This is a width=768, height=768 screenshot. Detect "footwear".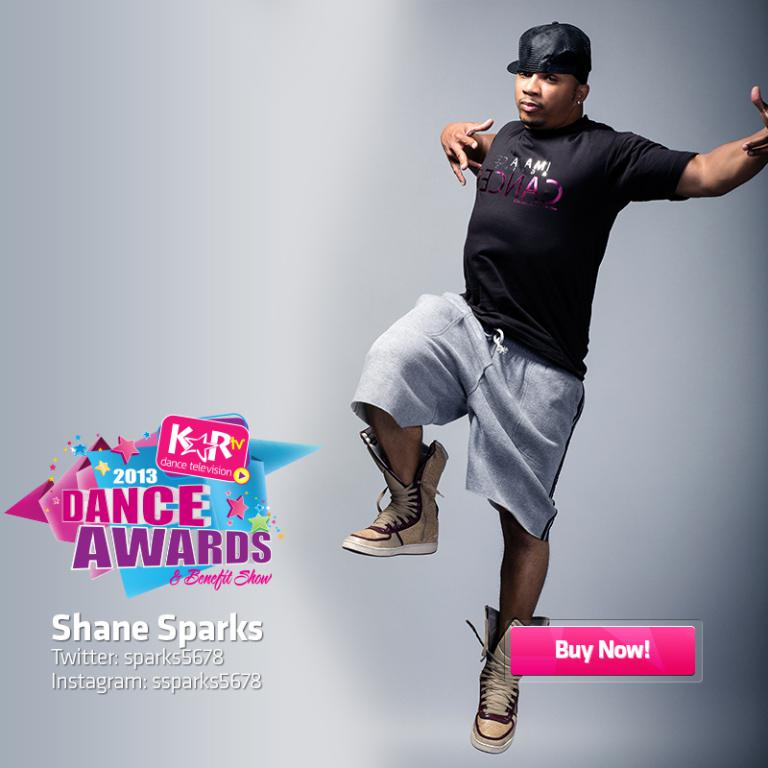
region(335, 421, 452, 564).
